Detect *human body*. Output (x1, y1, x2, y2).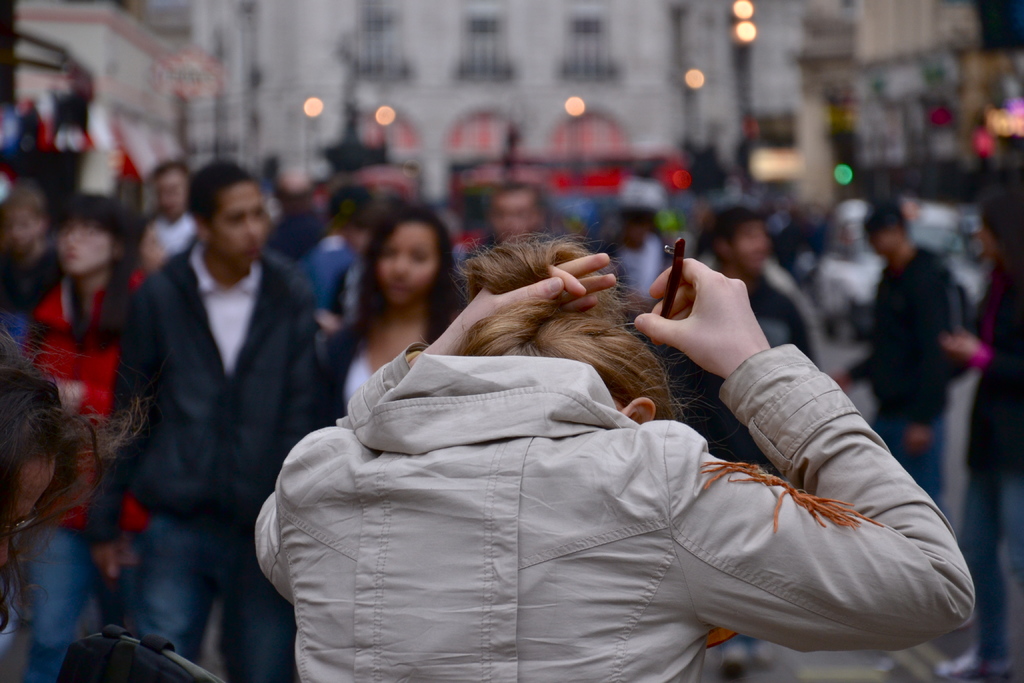
(106, 248, 319, 664).
